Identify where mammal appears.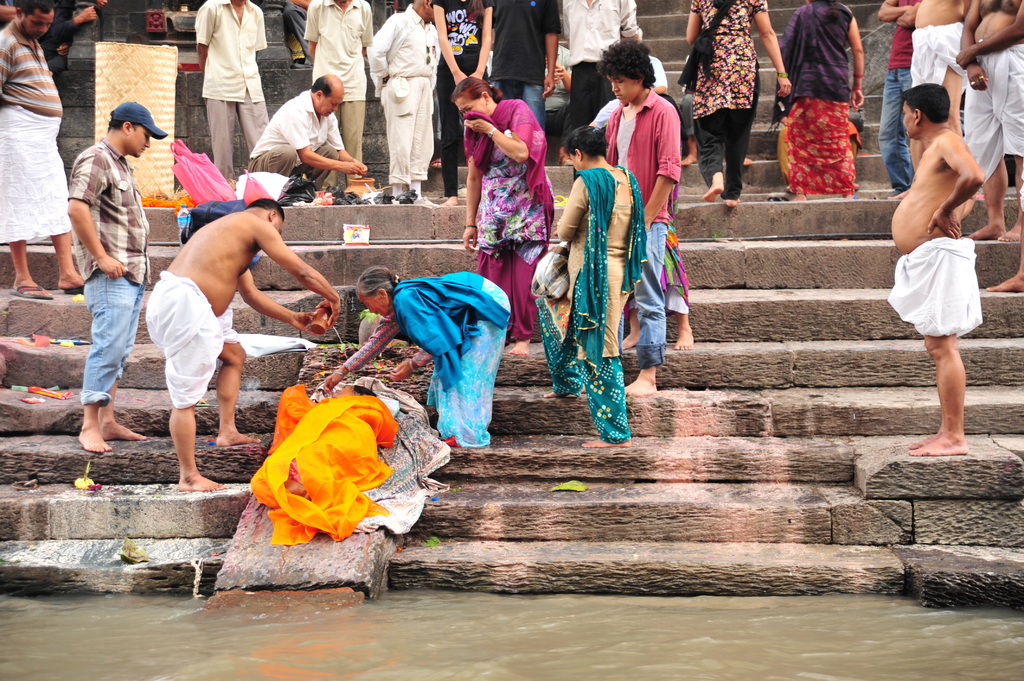
Appears at detection(271, 383, 380, 503).
